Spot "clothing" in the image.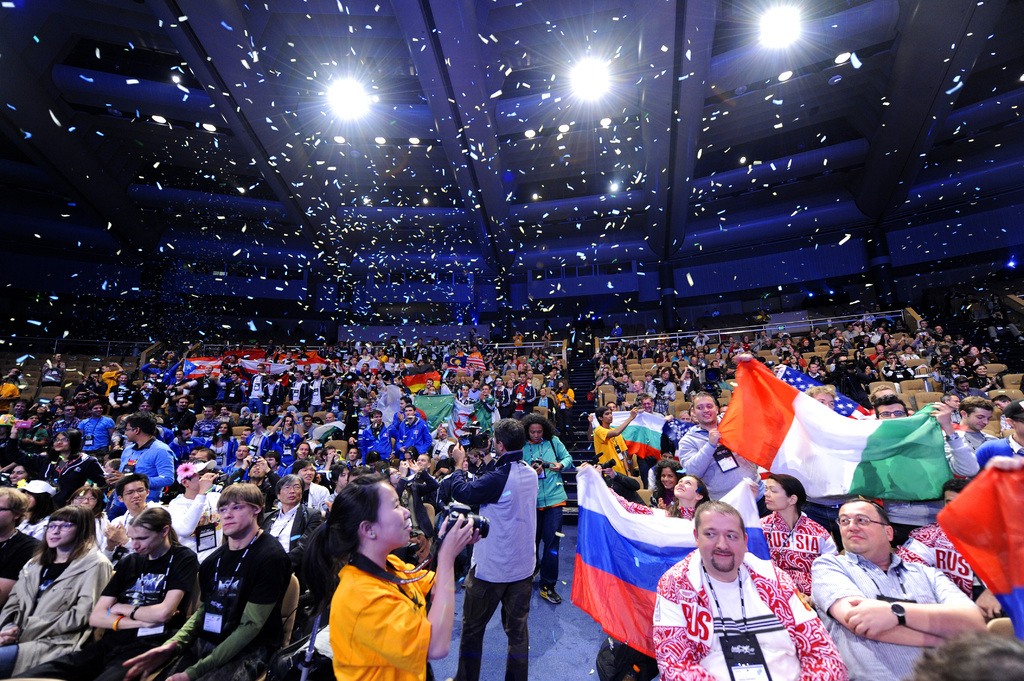
"clothing" found at x1=18, y1=513, x2=51, y2=540.
